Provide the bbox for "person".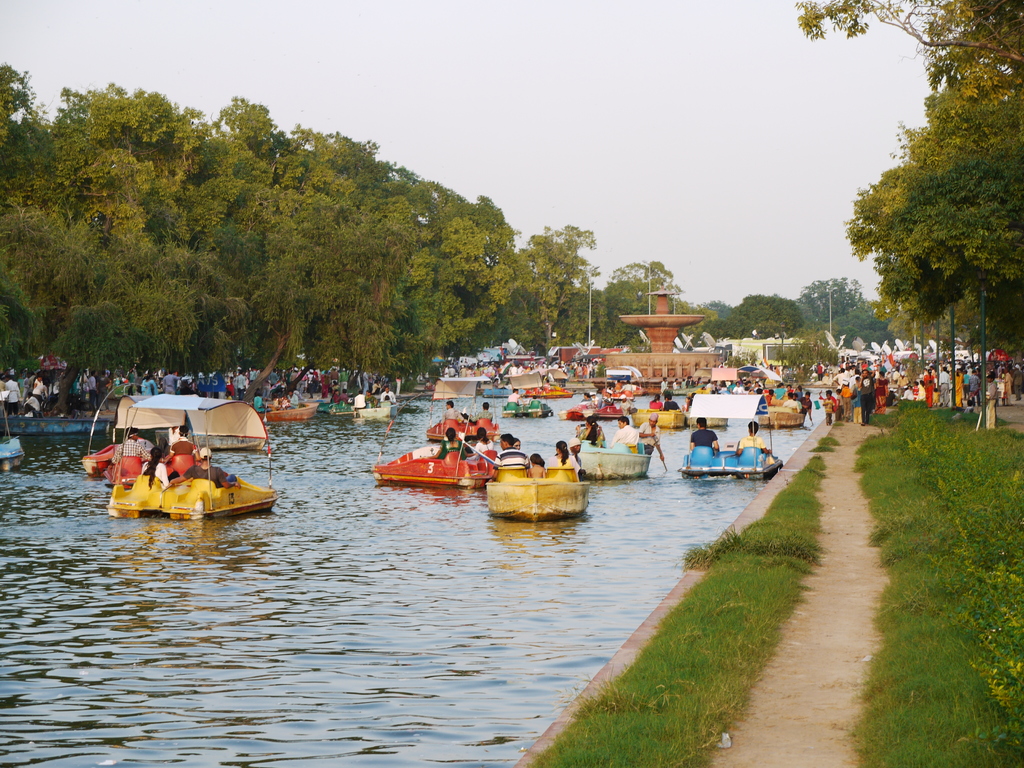
<box>689,417,745,458</box>.
